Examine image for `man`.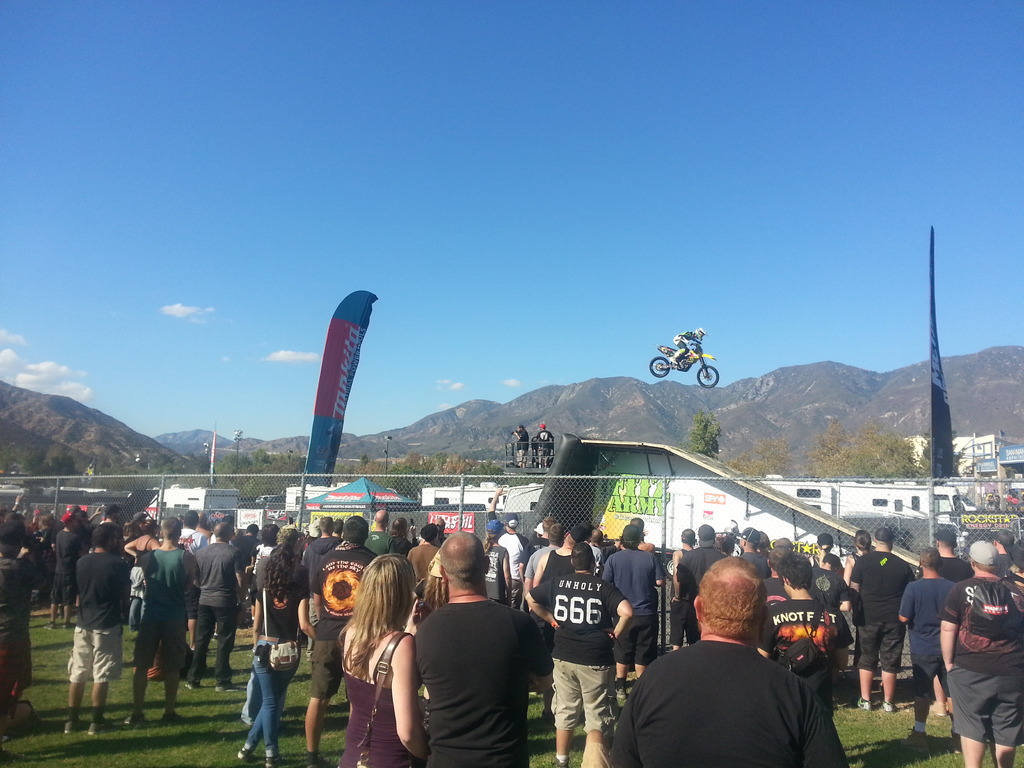
Examination result: 413:531:553:767.
